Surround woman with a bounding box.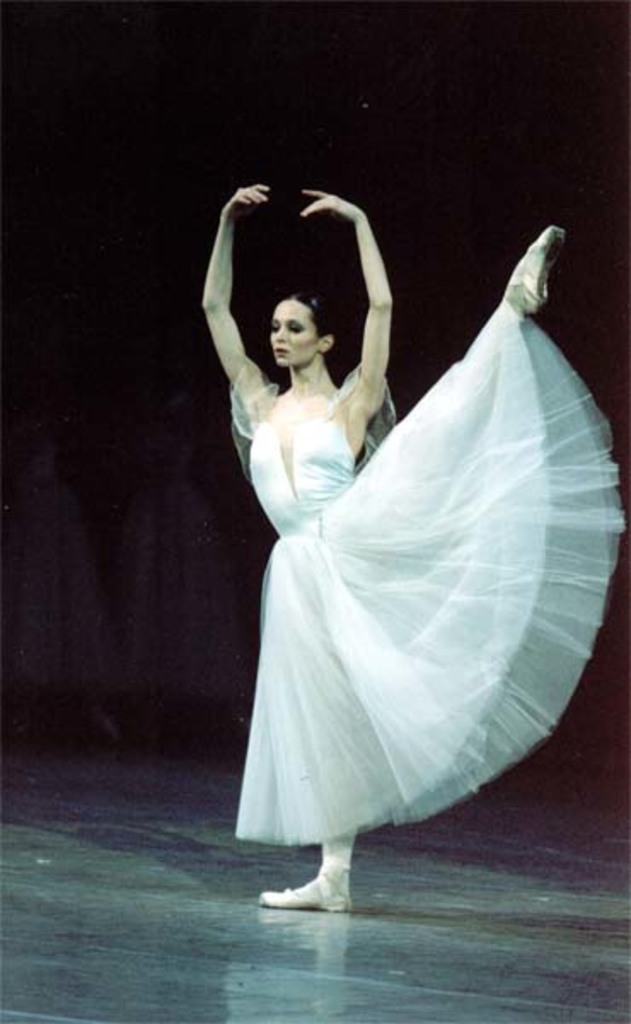
box(191, 167, 578, 908).
